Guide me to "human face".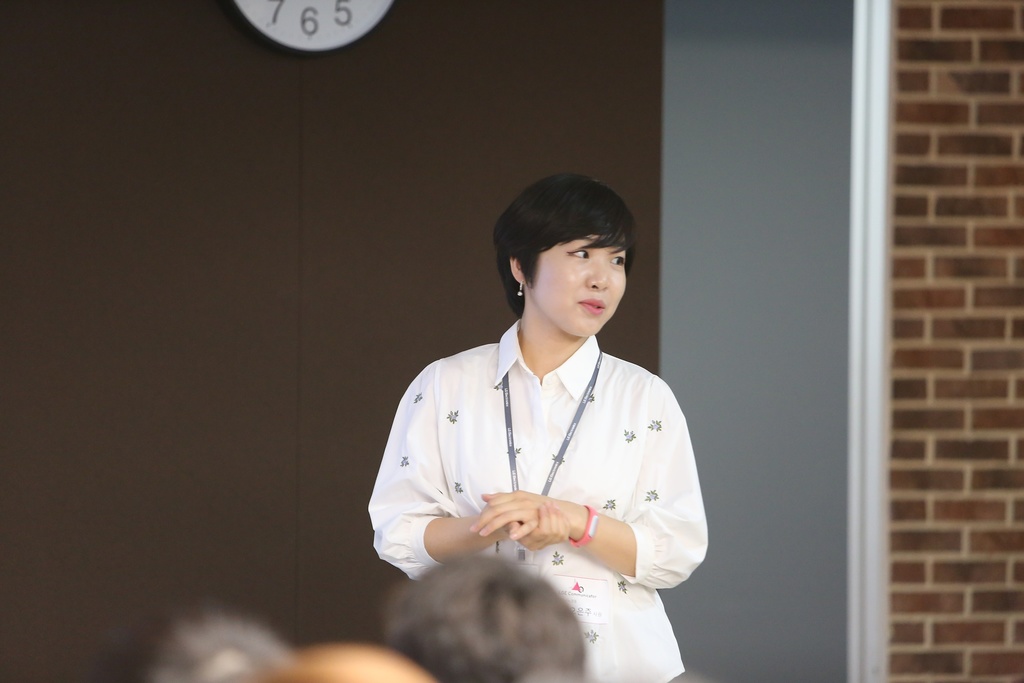
Guidance: x1=529 y1=240 x2=628 y2=336.
